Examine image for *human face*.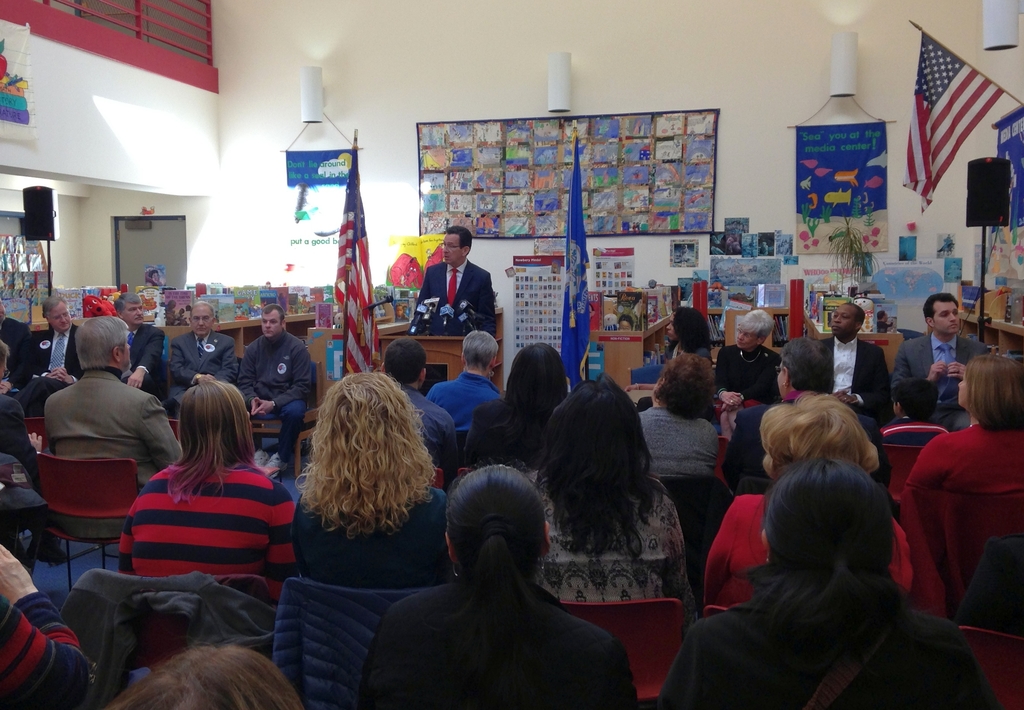
Examination result: [left=737, top=327, right=757, bottom=348].
